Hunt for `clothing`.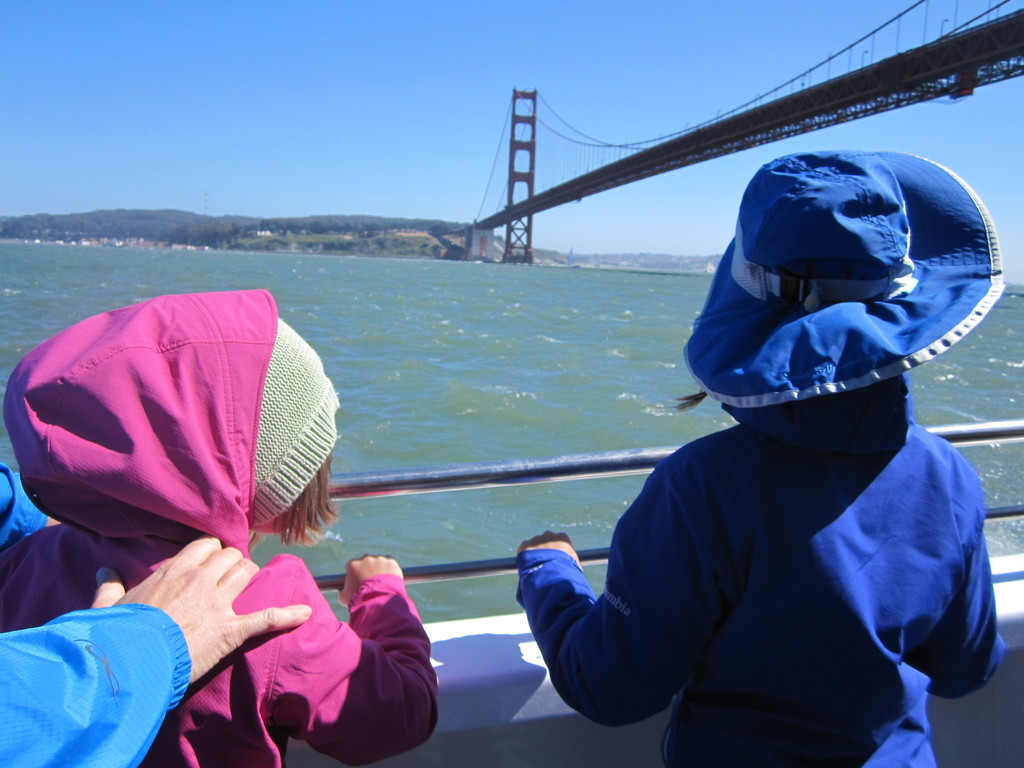
Hunted down at <bbox>0, 461, 191, 767</bbox>.
